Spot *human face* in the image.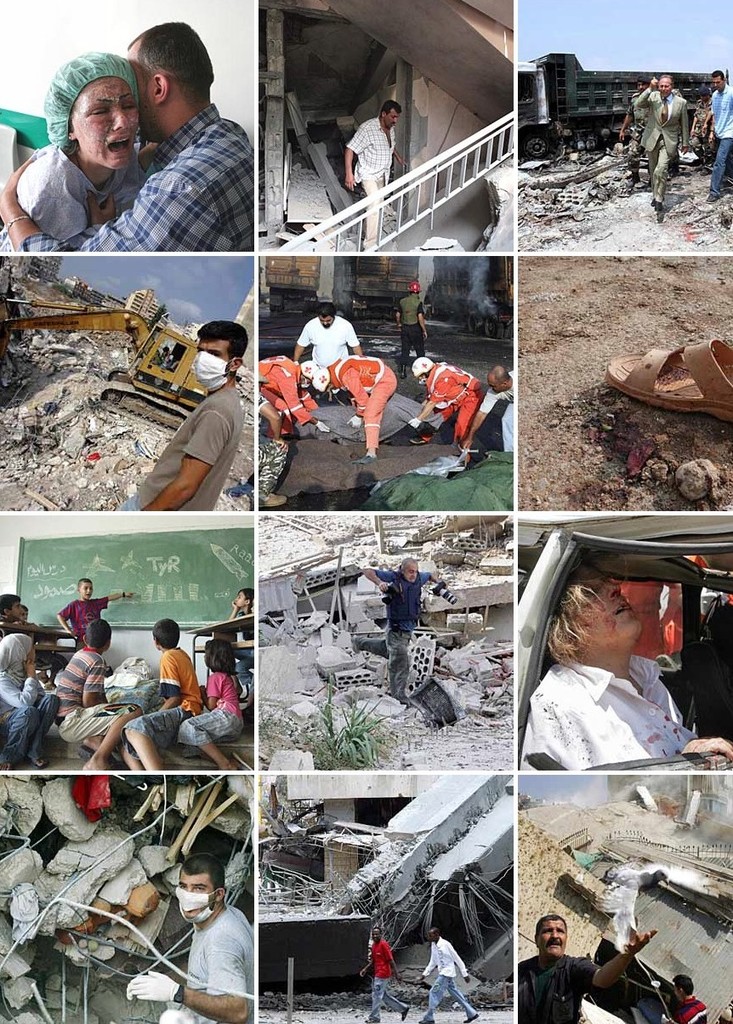
*human face* found at 71,77,139,169.
